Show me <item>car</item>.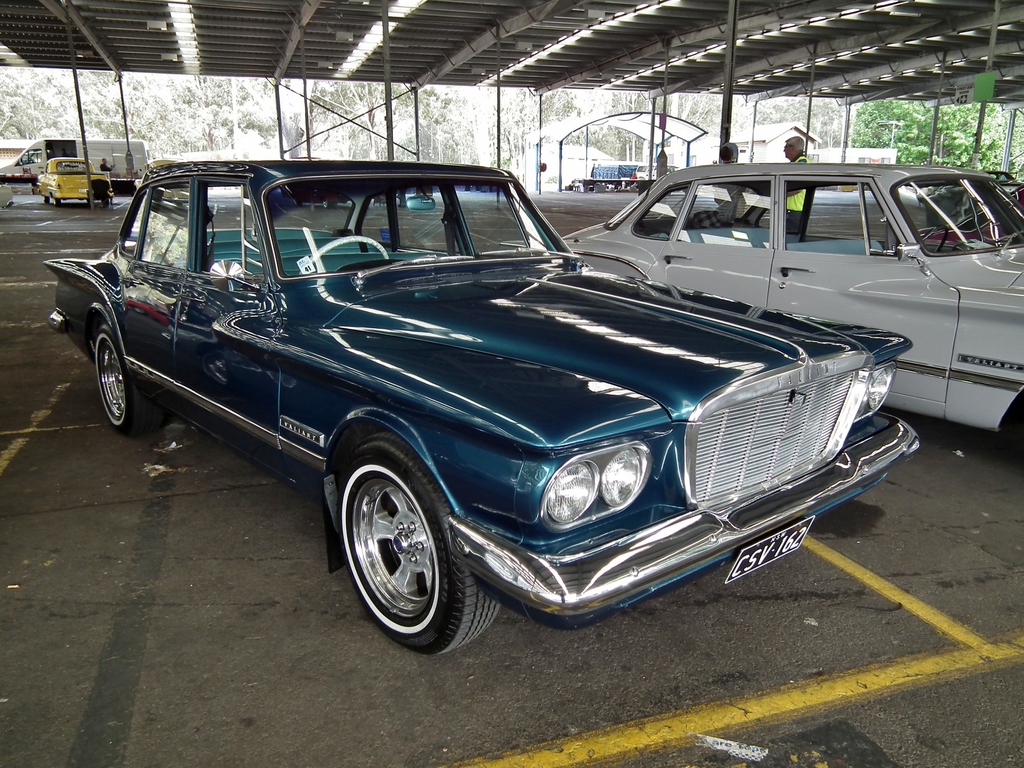
<item>car</item> is here: locate(503, 164, 1023, 458).
